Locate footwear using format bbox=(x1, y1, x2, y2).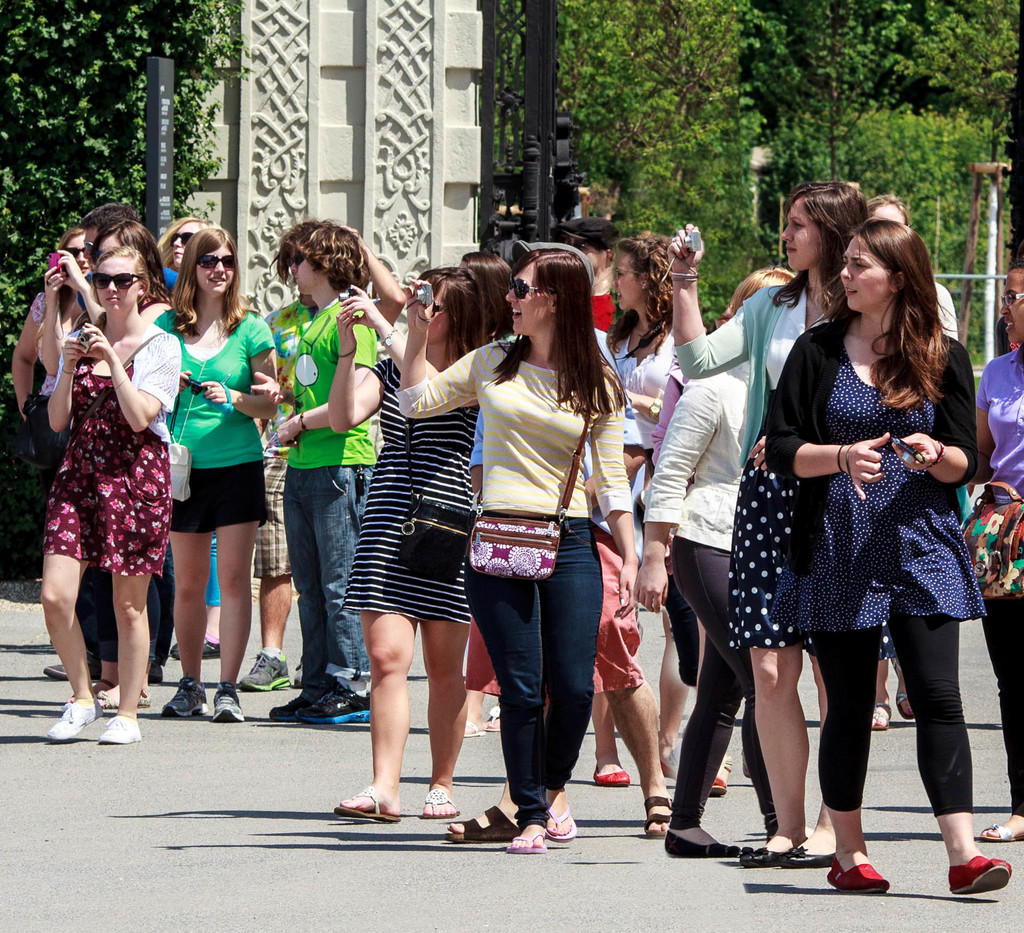
bbox=(168, 634, 220, 661).
